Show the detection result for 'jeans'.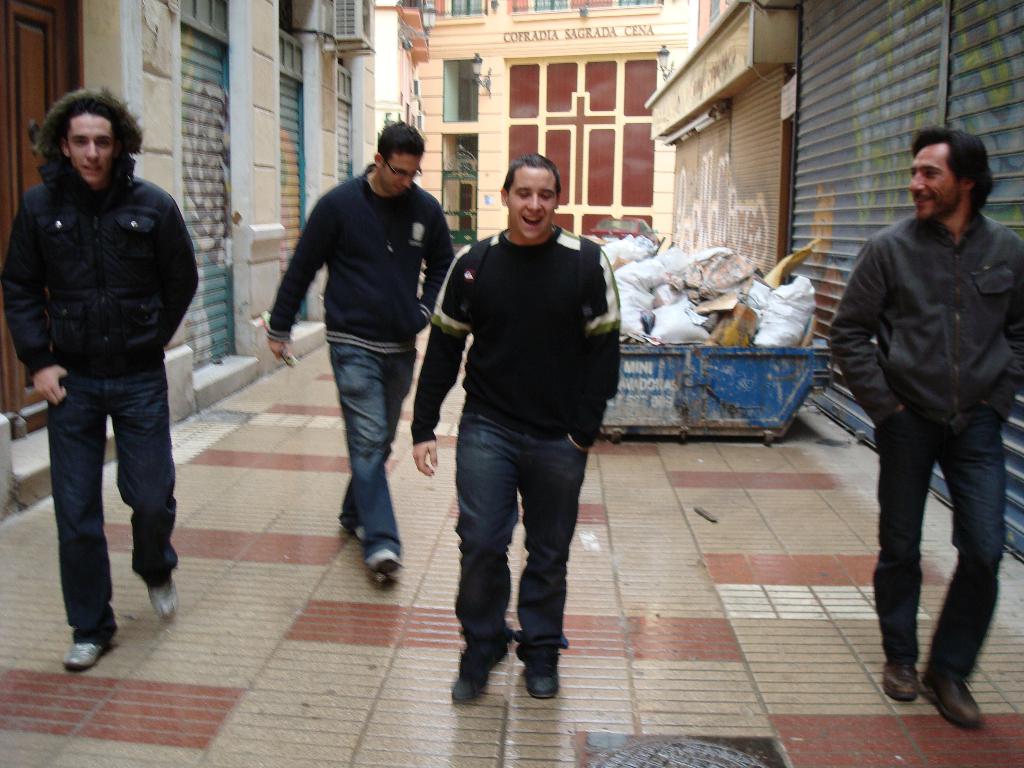
bbox=[47, 368, 177, 636].
